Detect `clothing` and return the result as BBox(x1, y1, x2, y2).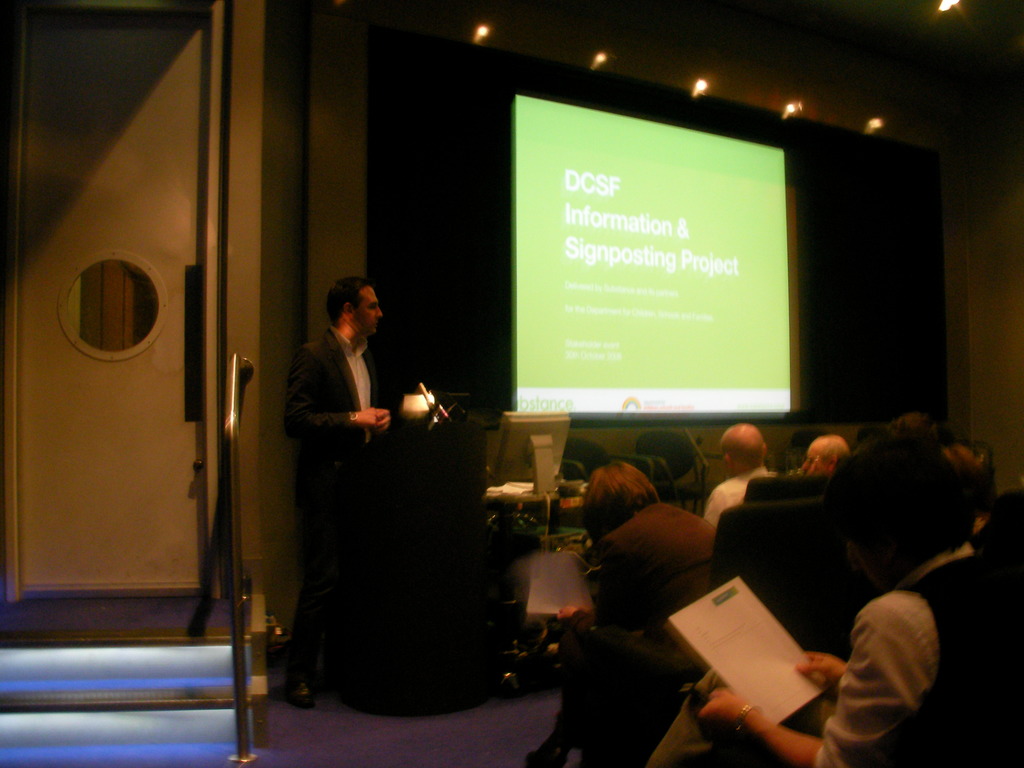
BBox(652, 532, 1023, 767).
